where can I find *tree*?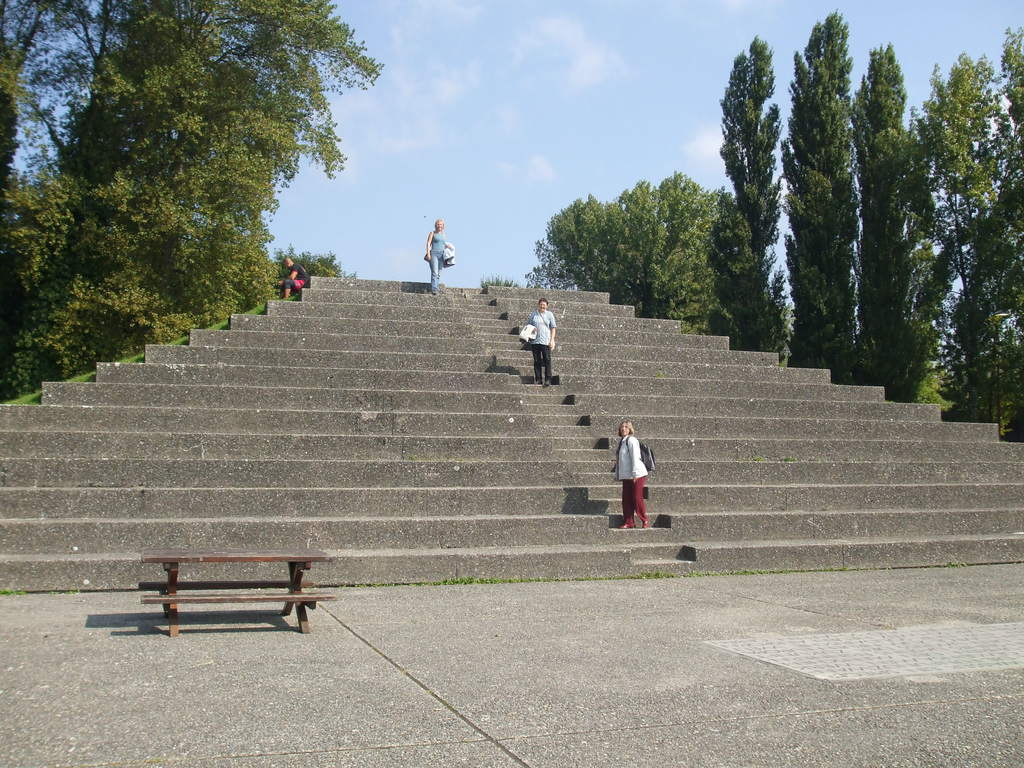
You can find it at bbox=(902, 51, 1009, 414).
